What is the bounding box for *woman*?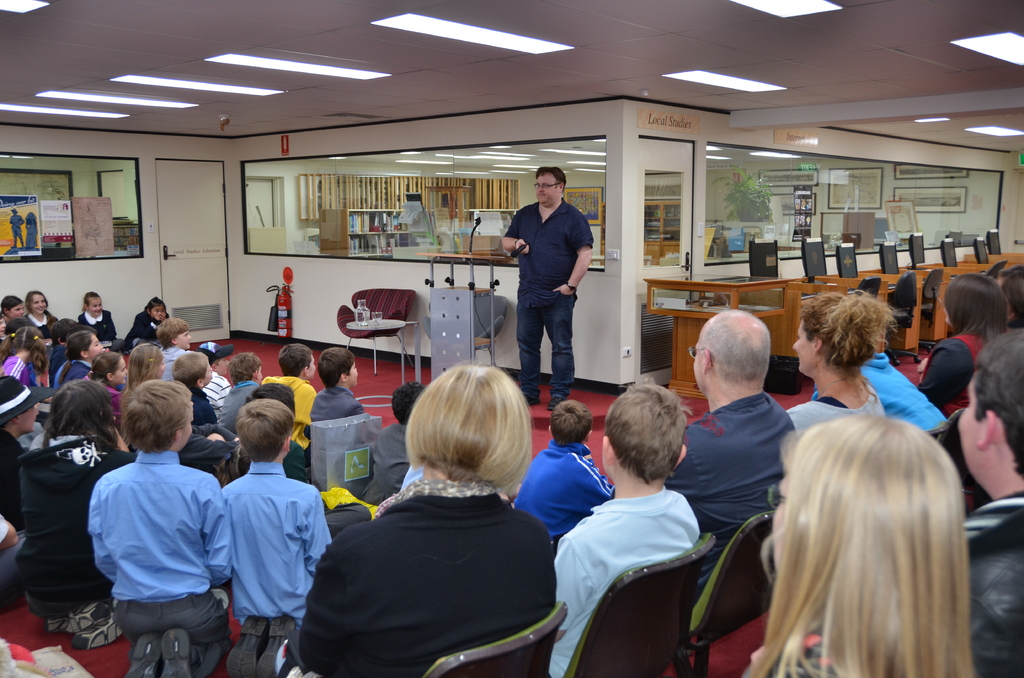
bbox(913, 277, 1009, 415).
